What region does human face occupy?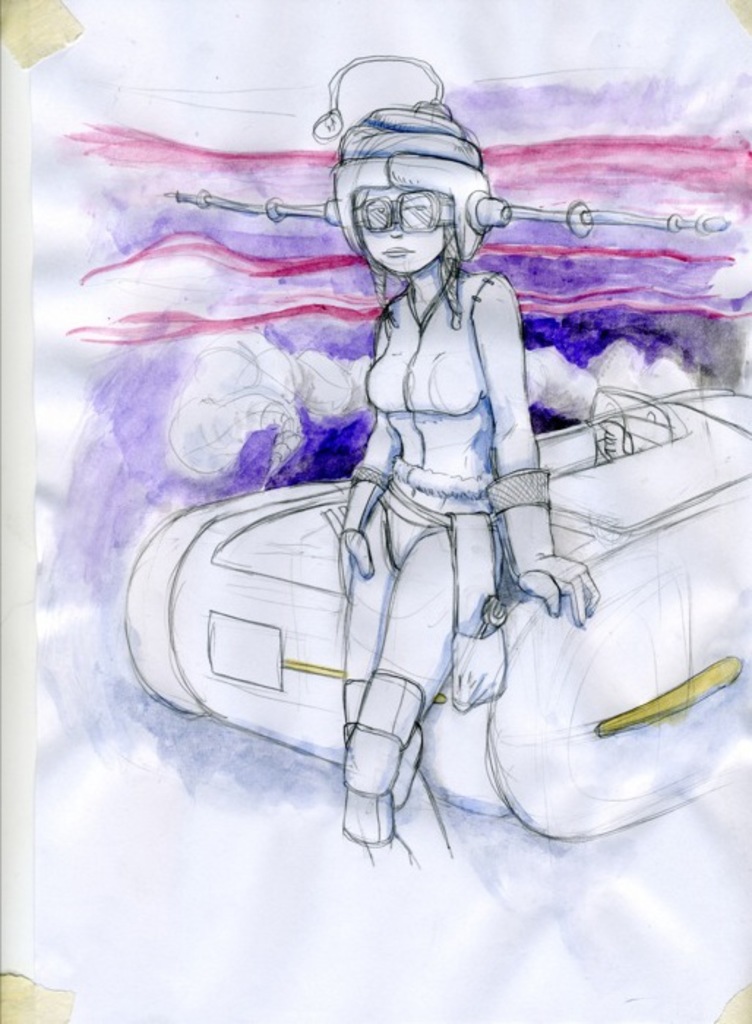
{"x1": 356, "y1": 173, "x2": 445, "y2": 271}.
